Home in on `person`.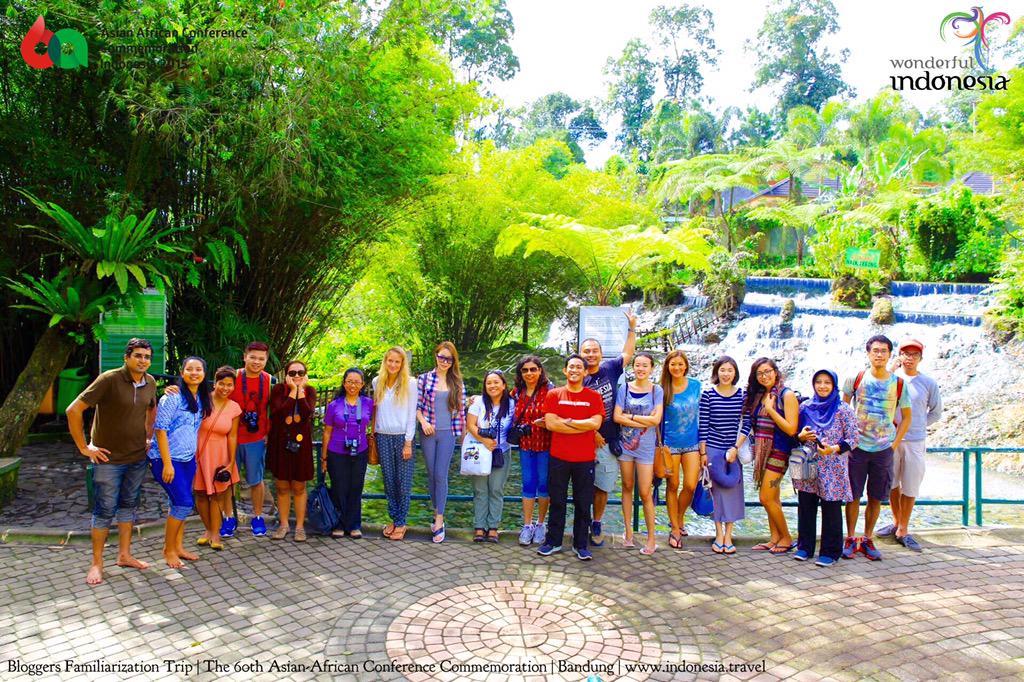
Homed in at box(515, 350, 547, 545).
